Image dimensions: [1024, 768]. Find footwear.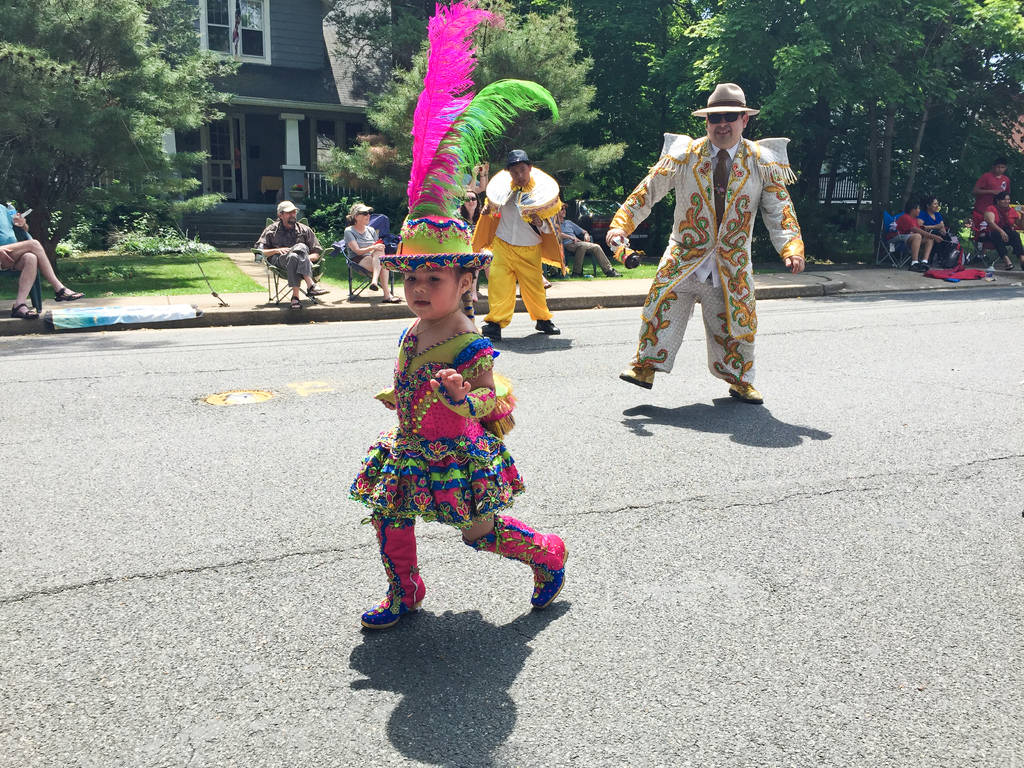
bbox=[476, 319, 503, 336].
